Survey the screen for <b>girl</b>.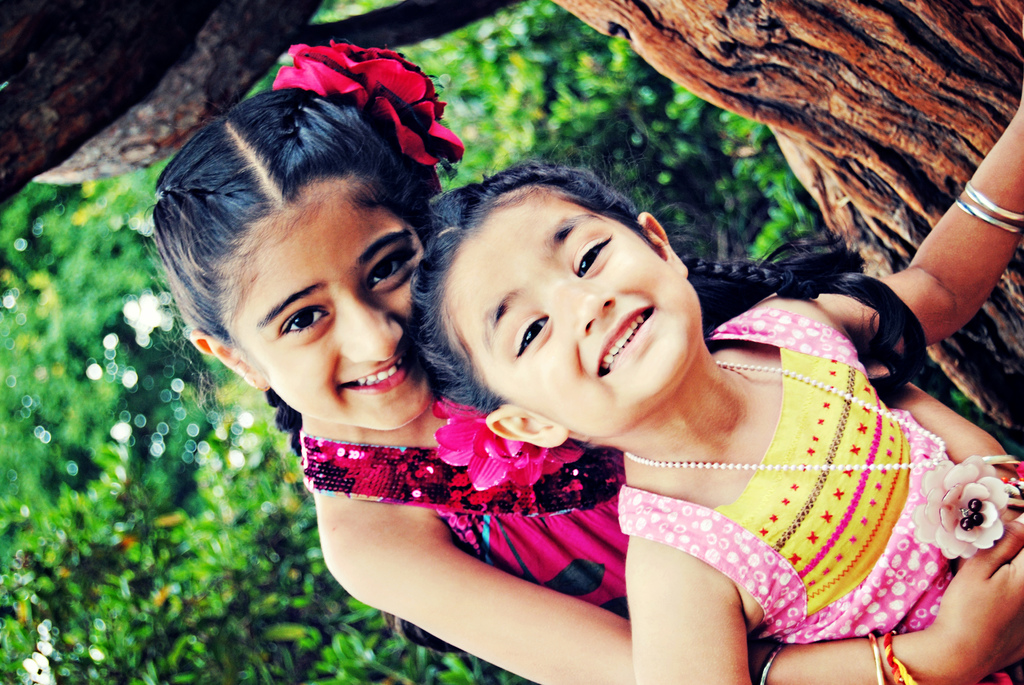
Survey found: l=150, t=41, r=1023, b=684.
